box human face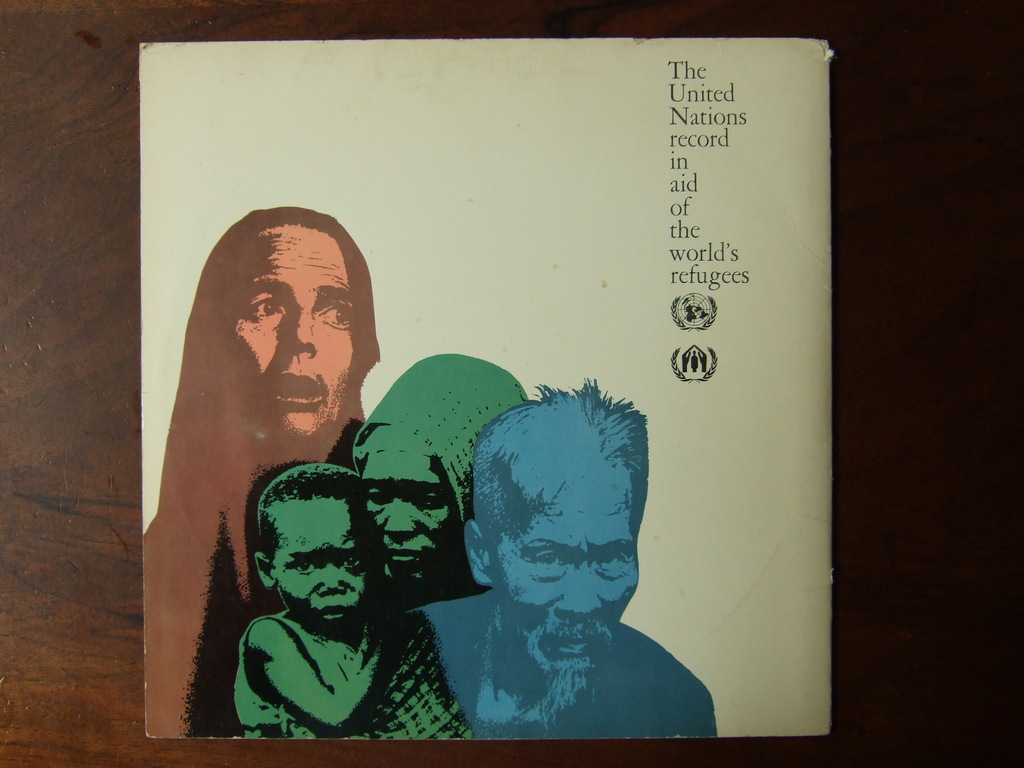
<box>277,491,359,626</box>
